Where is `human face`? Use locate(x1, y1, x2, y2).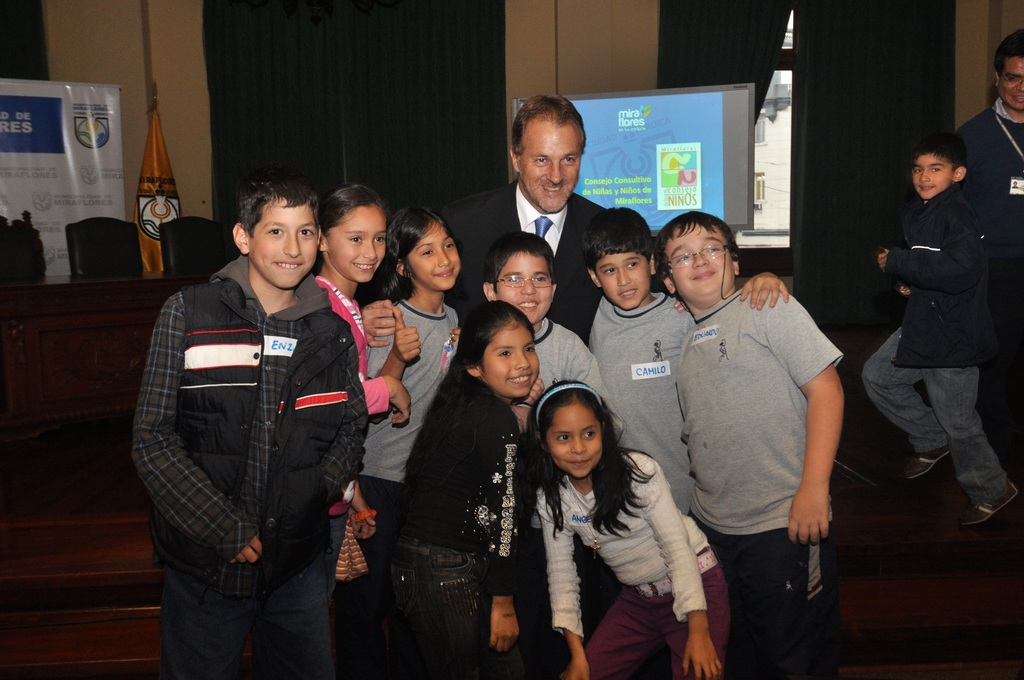
locate(669, 224, 732, 296).
